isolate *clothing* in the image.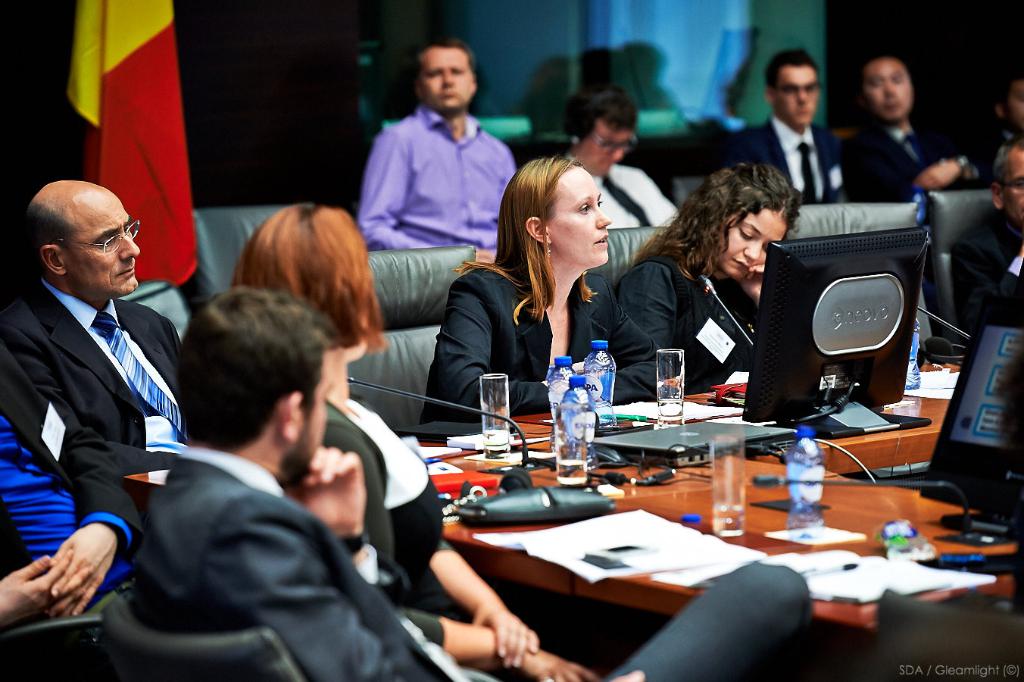
Isolated region: 726, 118, 852, 214.
